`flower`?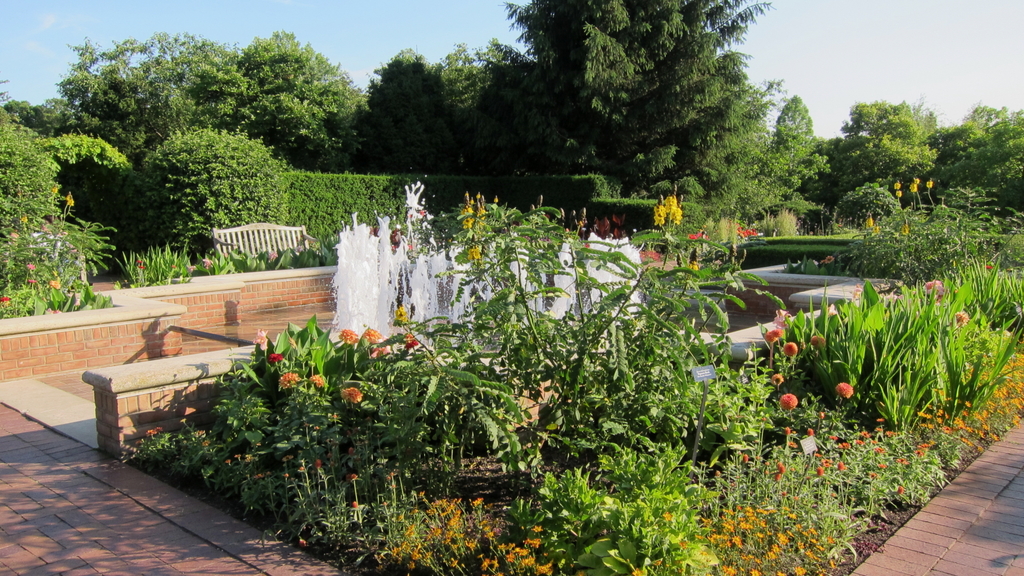
925,180,934,190
